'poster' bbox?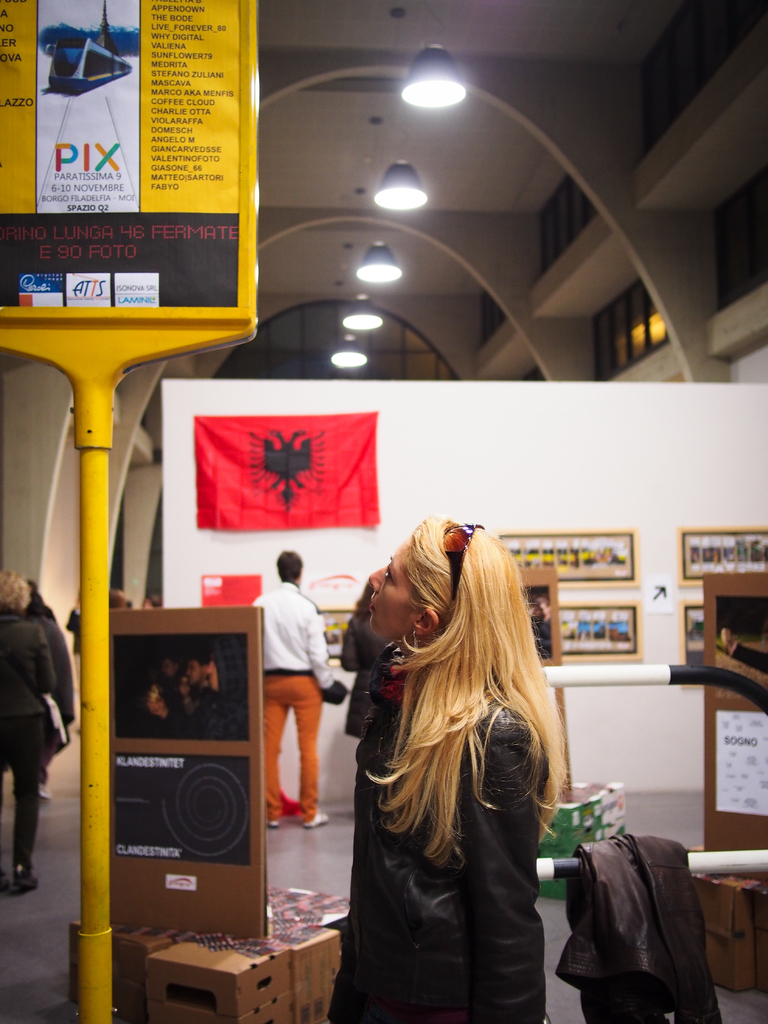
<box>0,0,240,302</box>
